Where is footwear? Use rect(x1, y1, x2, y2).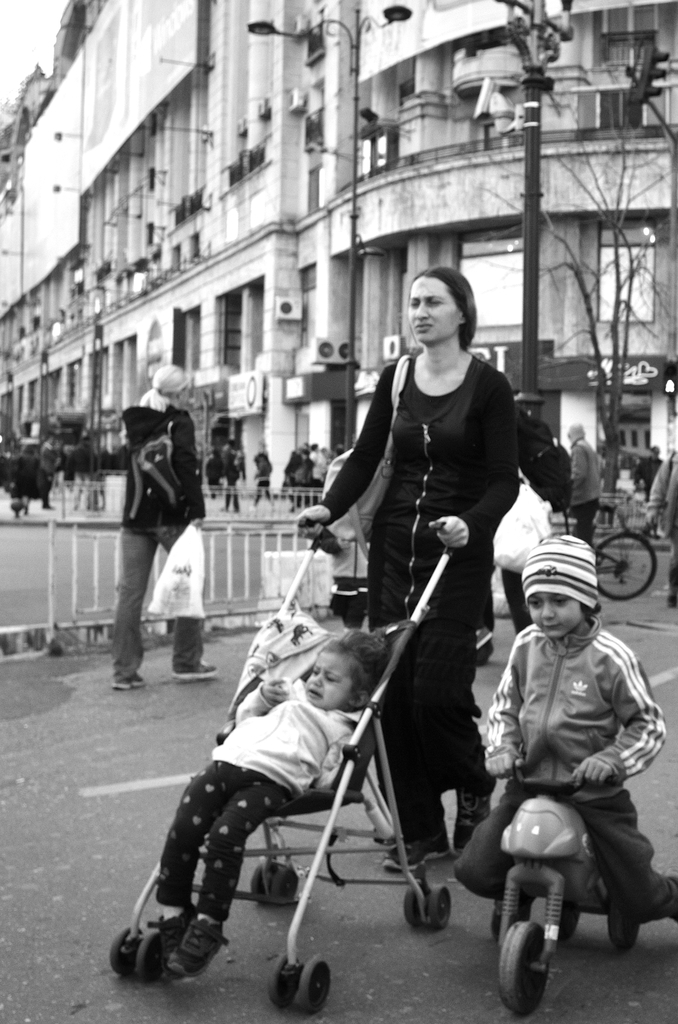
rect(176, 659, 220, 682).
